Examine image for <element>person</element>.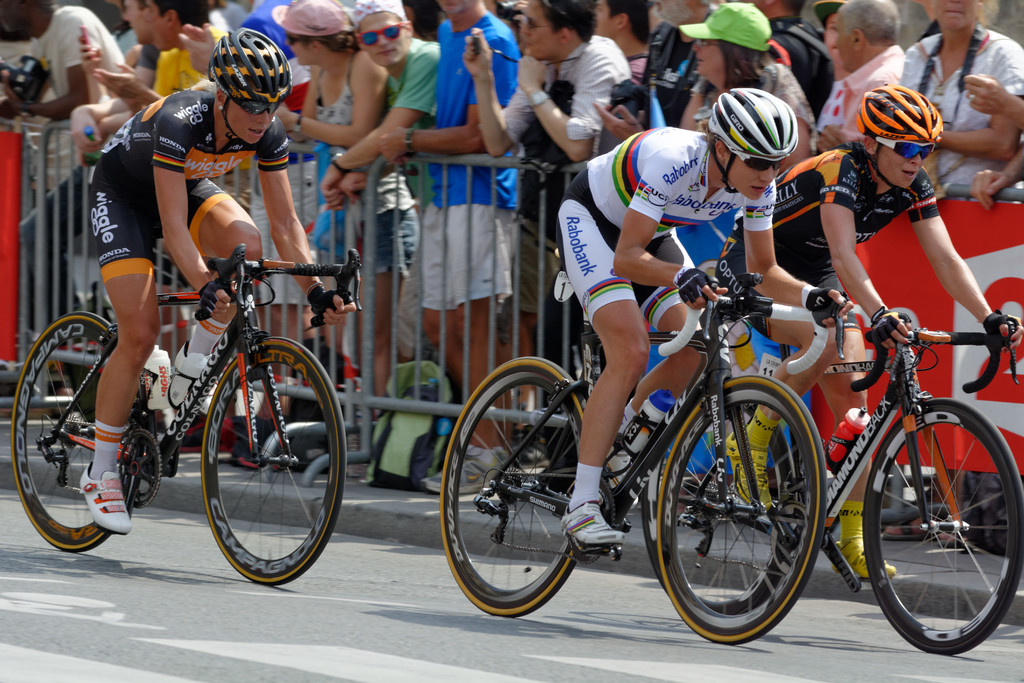
Examination result: 708,90,1023,586.
